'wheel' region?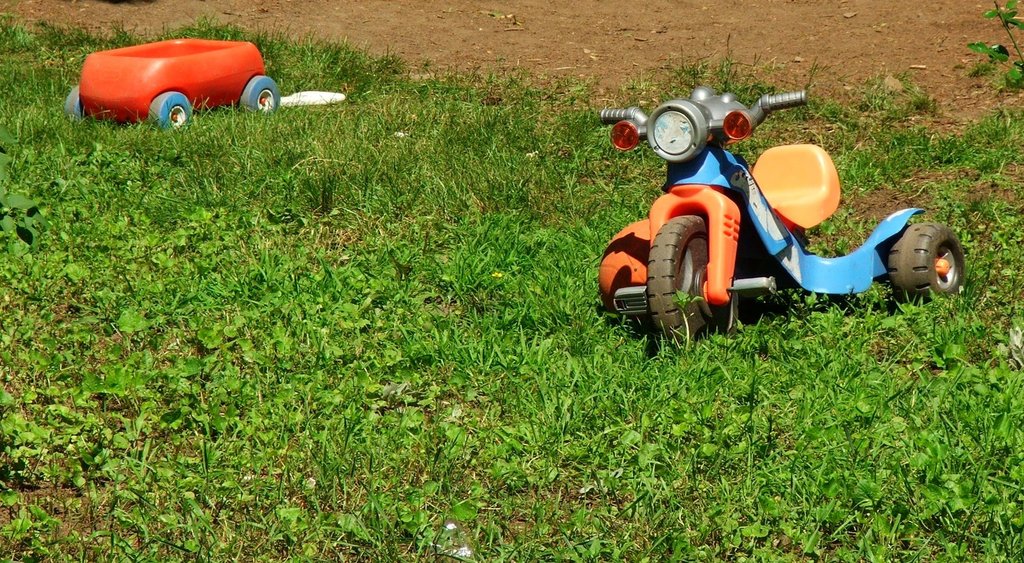
598:215:648:306
